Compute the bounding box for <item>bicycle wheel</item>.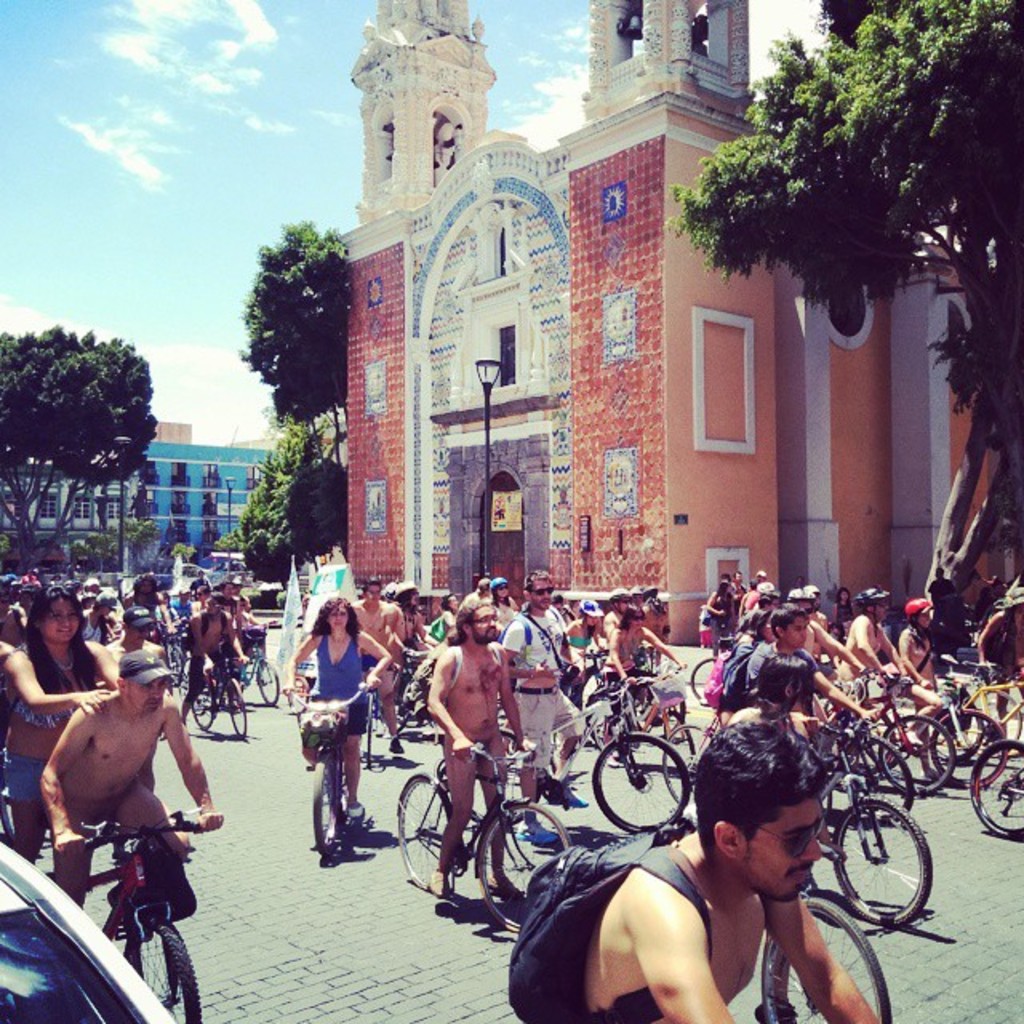
(left=118, top=912, right=203, bottom=1022).
